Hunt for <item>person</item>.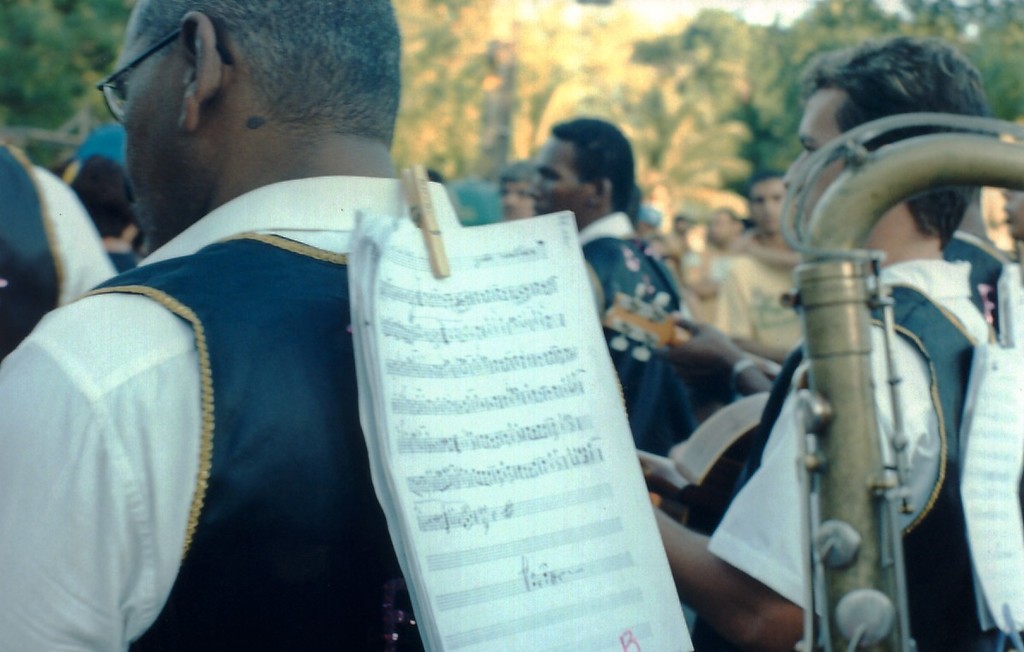
Hunted down at left=995, top=183, right=1023, bottom=250.
